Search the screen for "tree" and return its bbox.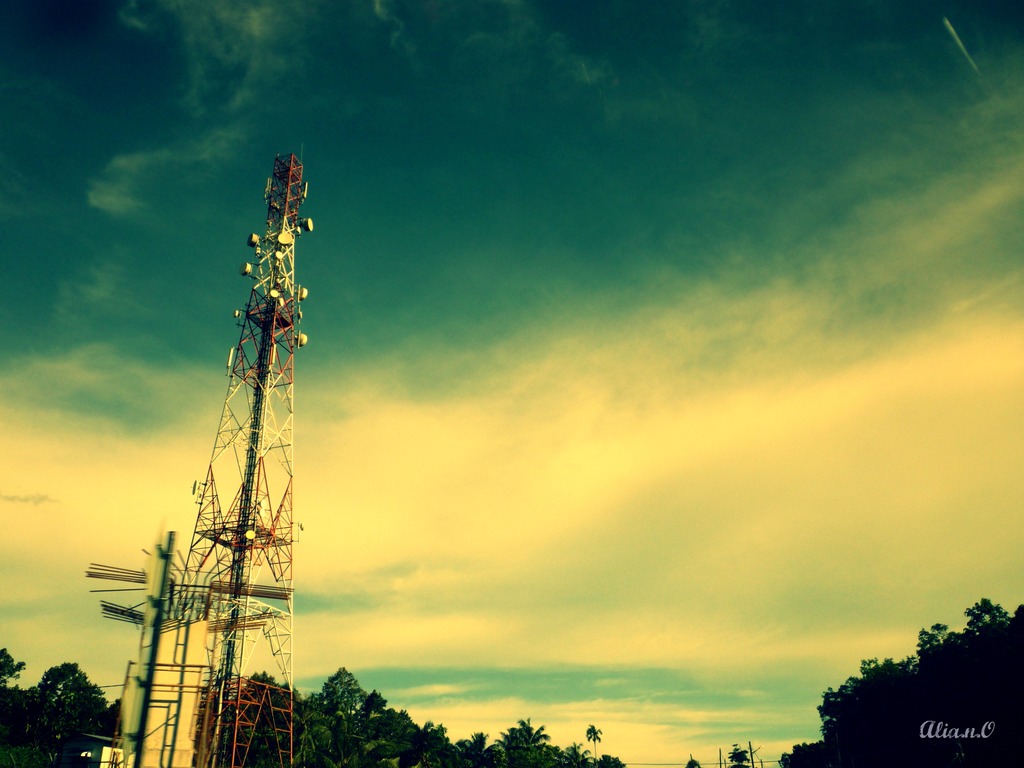
Found: bbox(728, 740, 748, 762).
